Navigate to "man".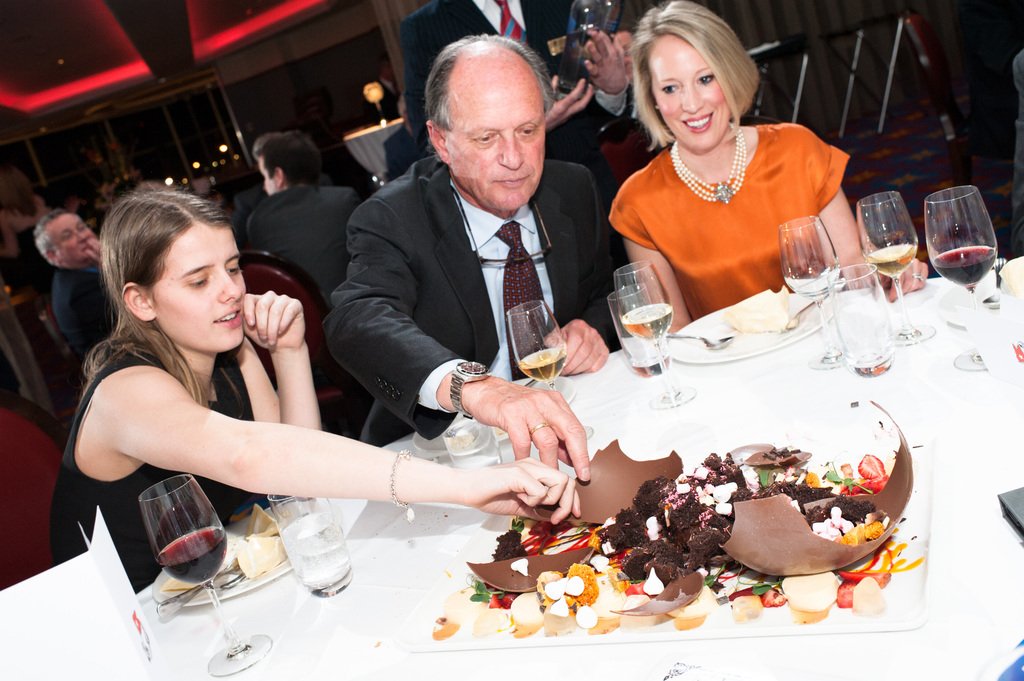
Navigation target: 21,201,113,421.
